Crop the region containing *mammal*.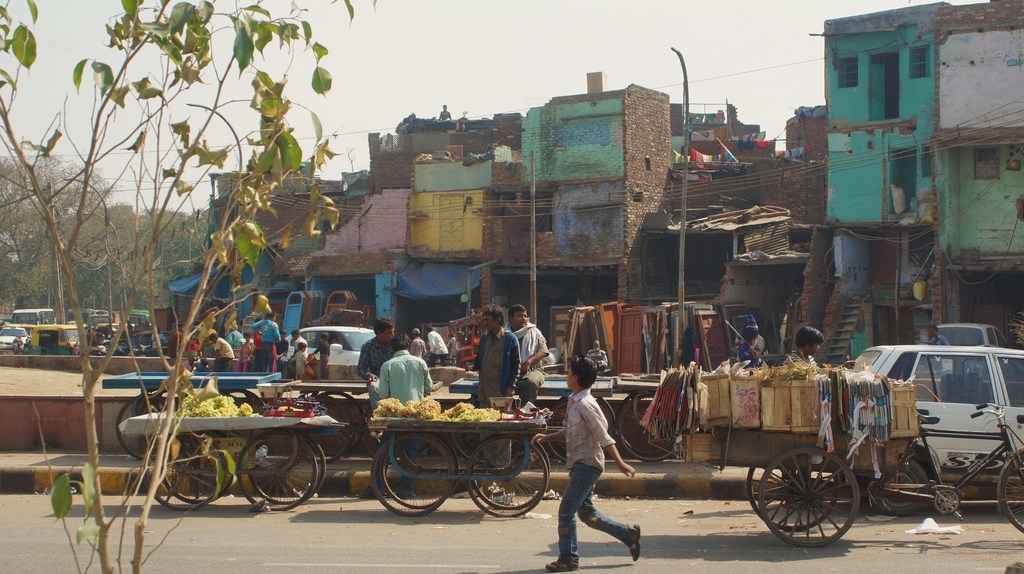
Crop region: {"left": 428, "top": 322, "right": 450, "bottom": 367}.
